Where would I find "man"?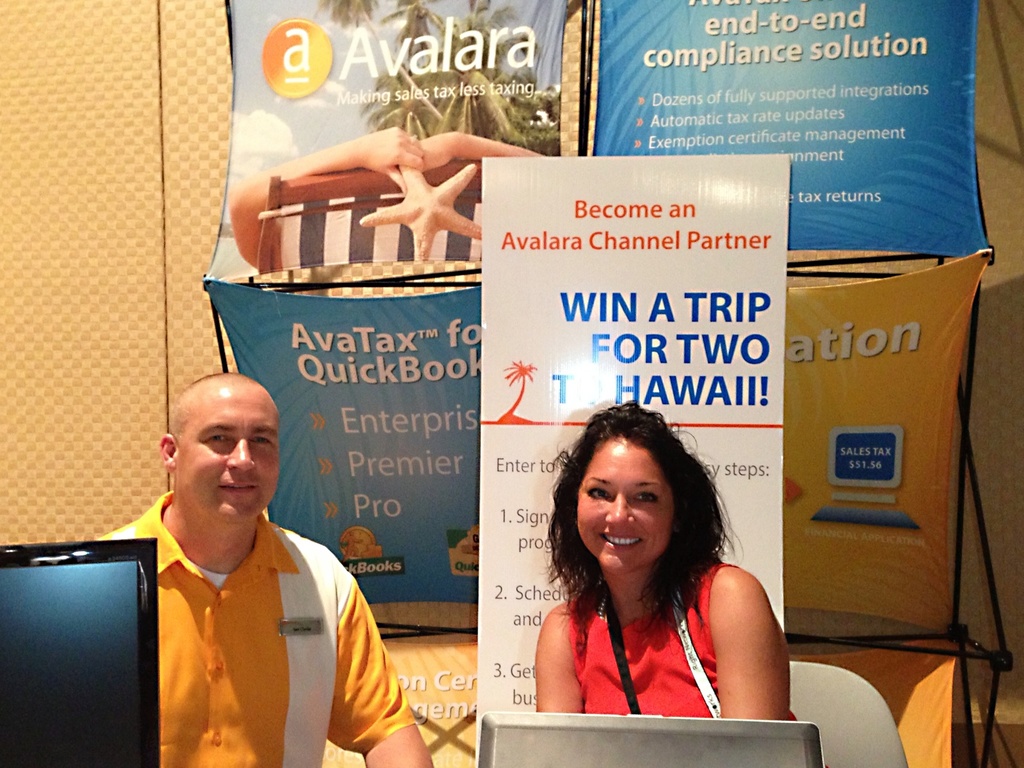
At box(90, 373, 433, 767).
